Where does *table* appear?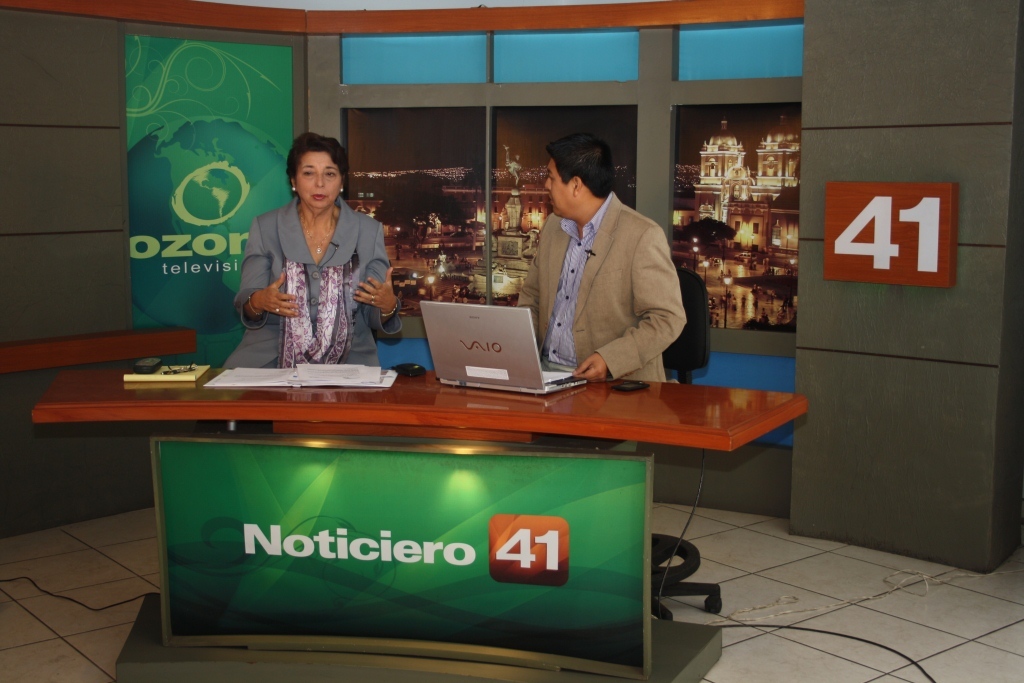
Appears at 114, 371, 813, 682.
